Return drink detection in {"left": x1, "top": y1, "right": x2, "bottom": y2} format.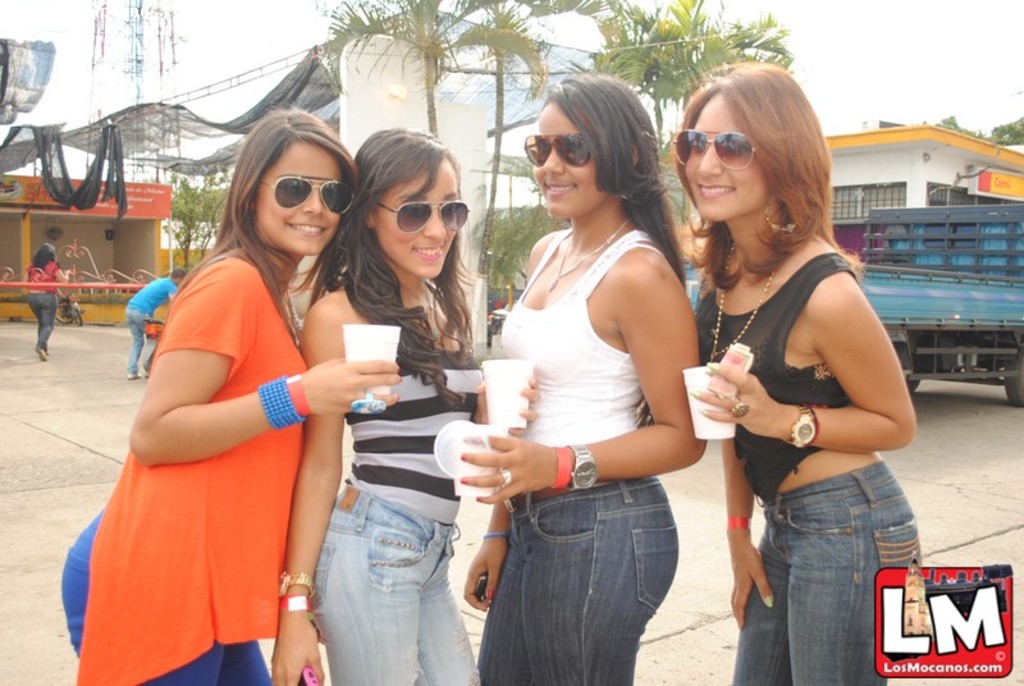
{"left": 448, "top": 422, "right": 503, "bottom": 504}.
